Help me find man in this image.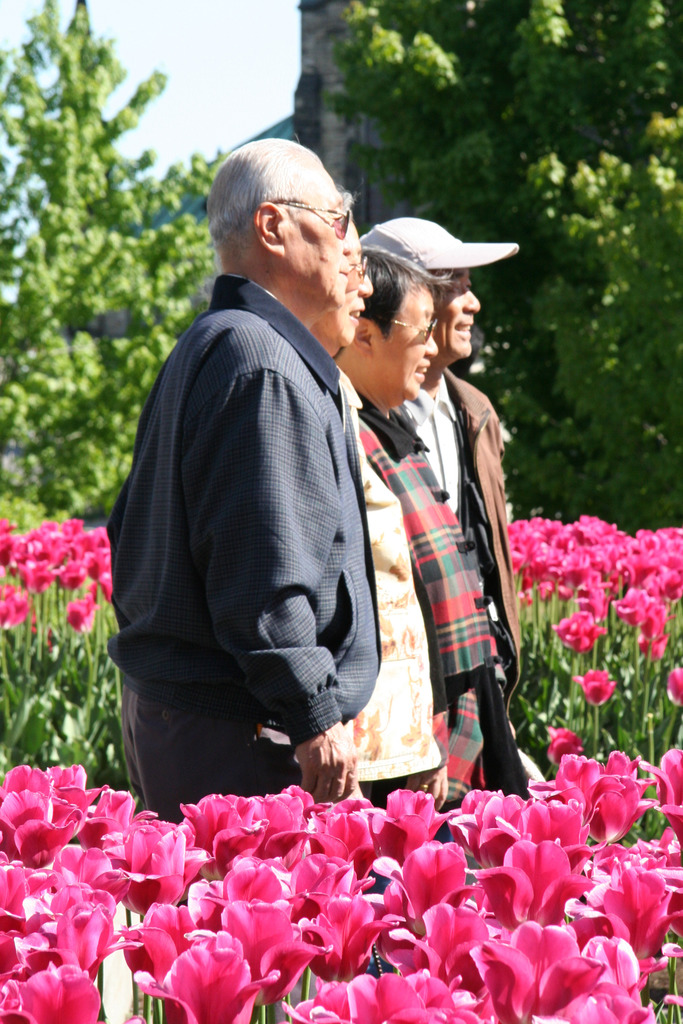
Found it: pyautogui.locateOnScreen(308, 189, 446, 812).
